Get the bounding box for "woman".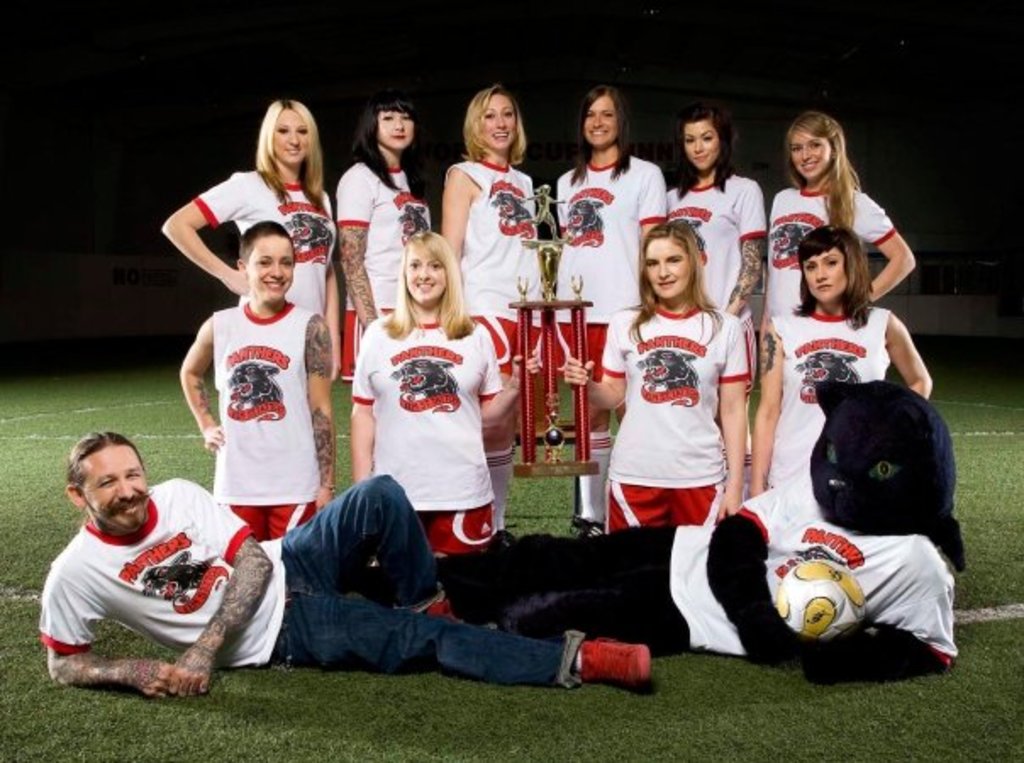
{"x1": 331, "y1": 86, "x2": 432, "y2": 356}.
